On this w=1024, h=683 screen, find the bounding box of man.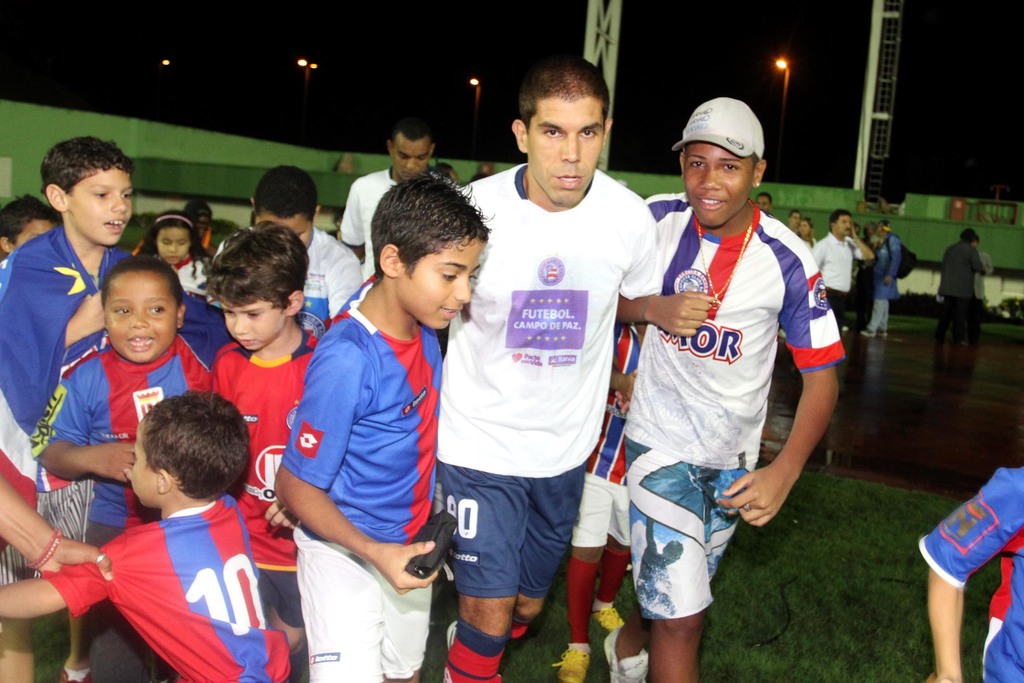
Bounding box: <region>806, 208, 886, 318</region>.
